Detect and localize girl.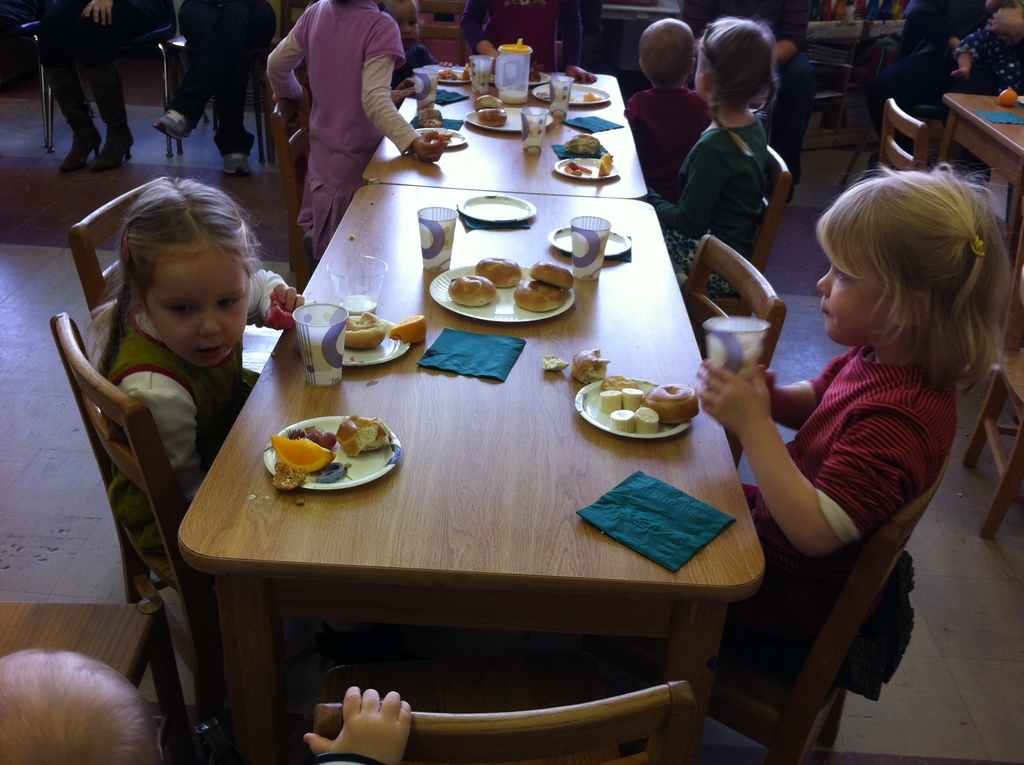
Localized at BBox(636, 0, 781, 278).
